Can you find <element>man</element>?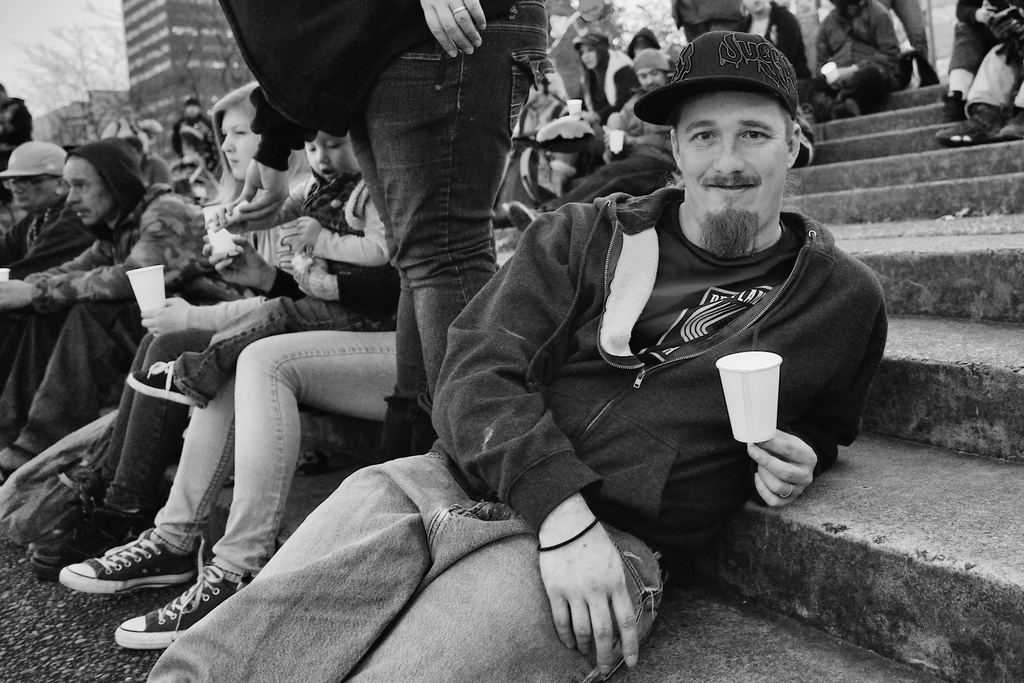
Yes, bounding box: x1=0 y1=134 x2=242 y2=484.
